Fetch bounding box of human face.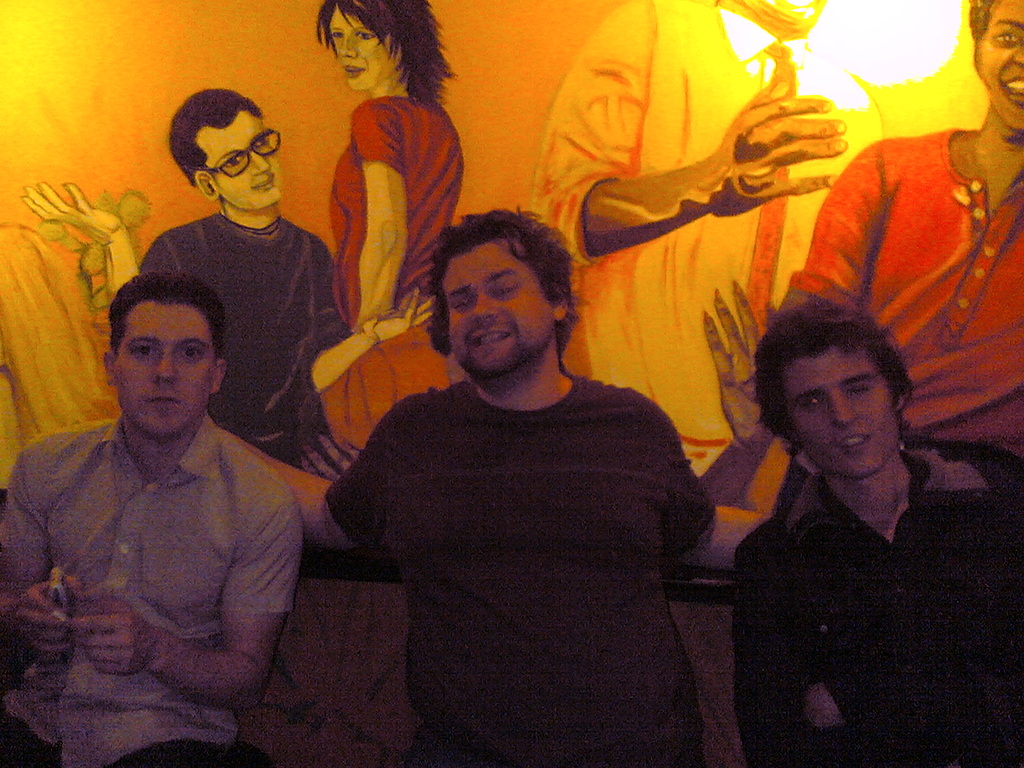
Bbox: detection(329, 7, 402, 89).
